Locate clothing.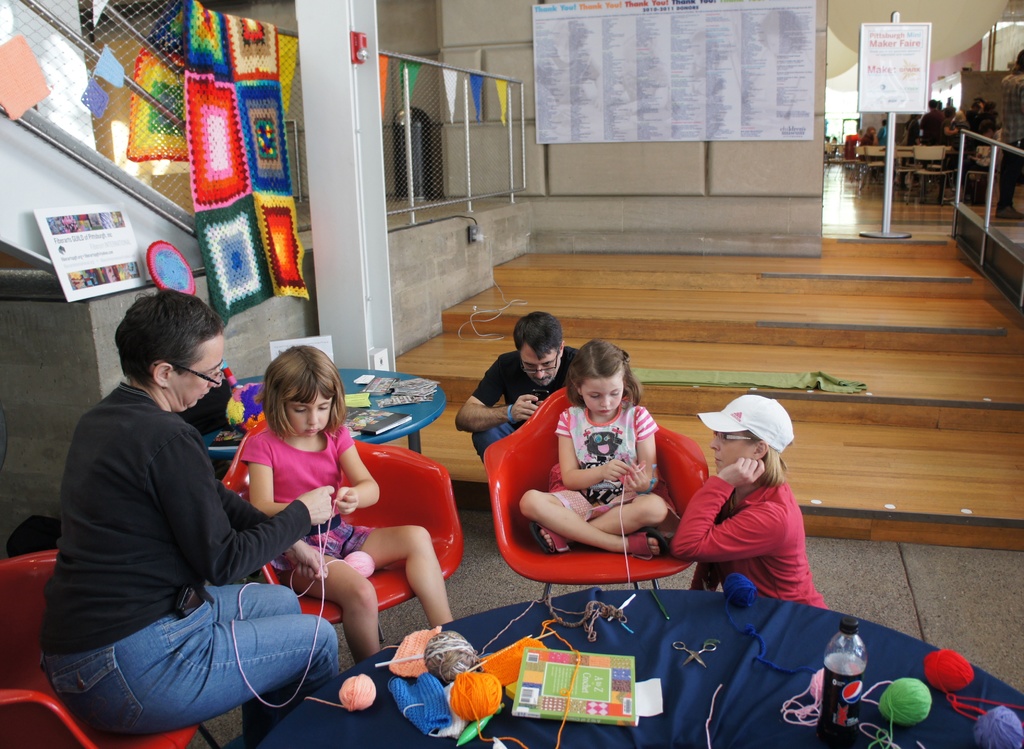
Bounding box: <region>474, 342, 586, 467</region>.
